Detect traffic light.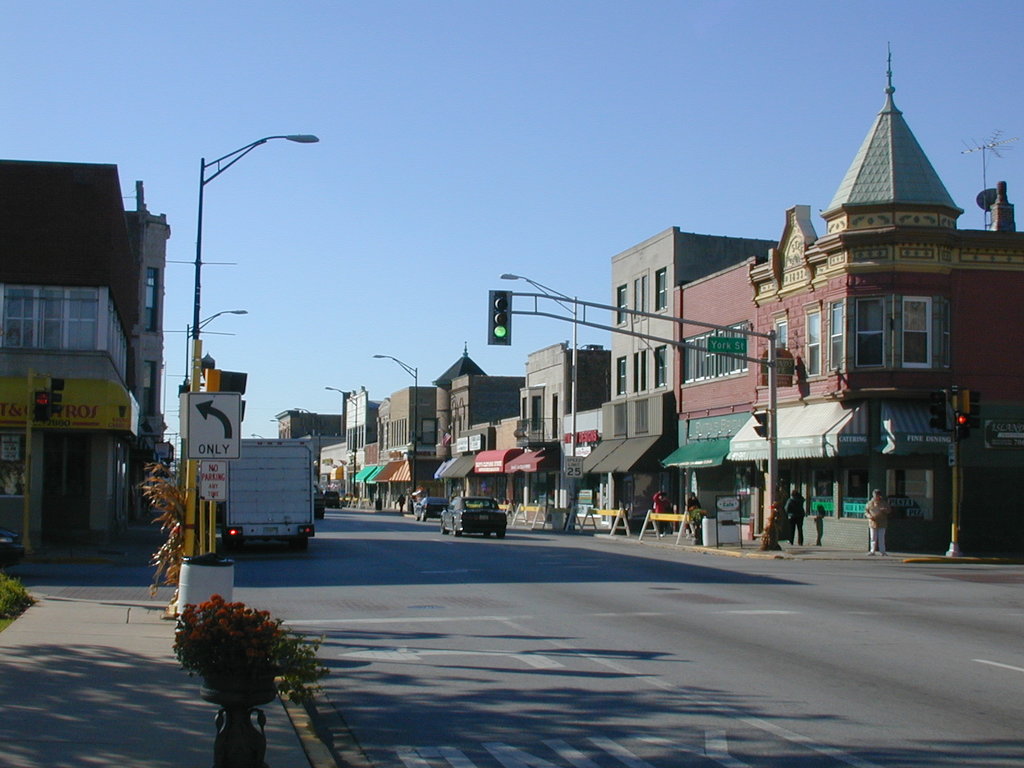
Detected at bbox=[957, 412, 968, 440].
